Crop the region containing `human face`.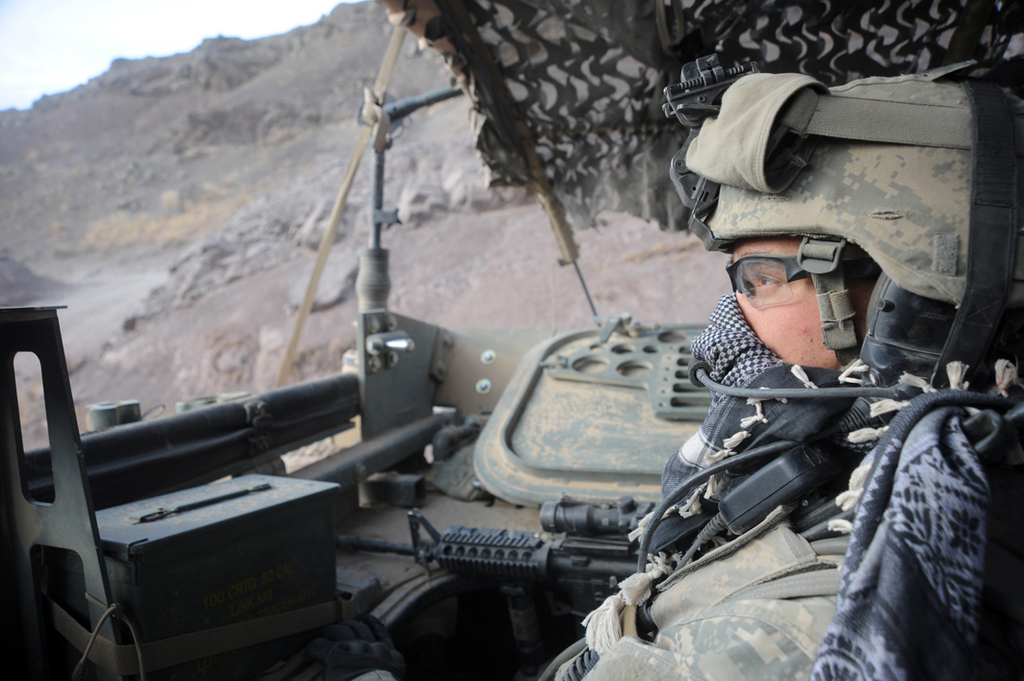
Crop region: Rect(732, 239, 879, 367).
